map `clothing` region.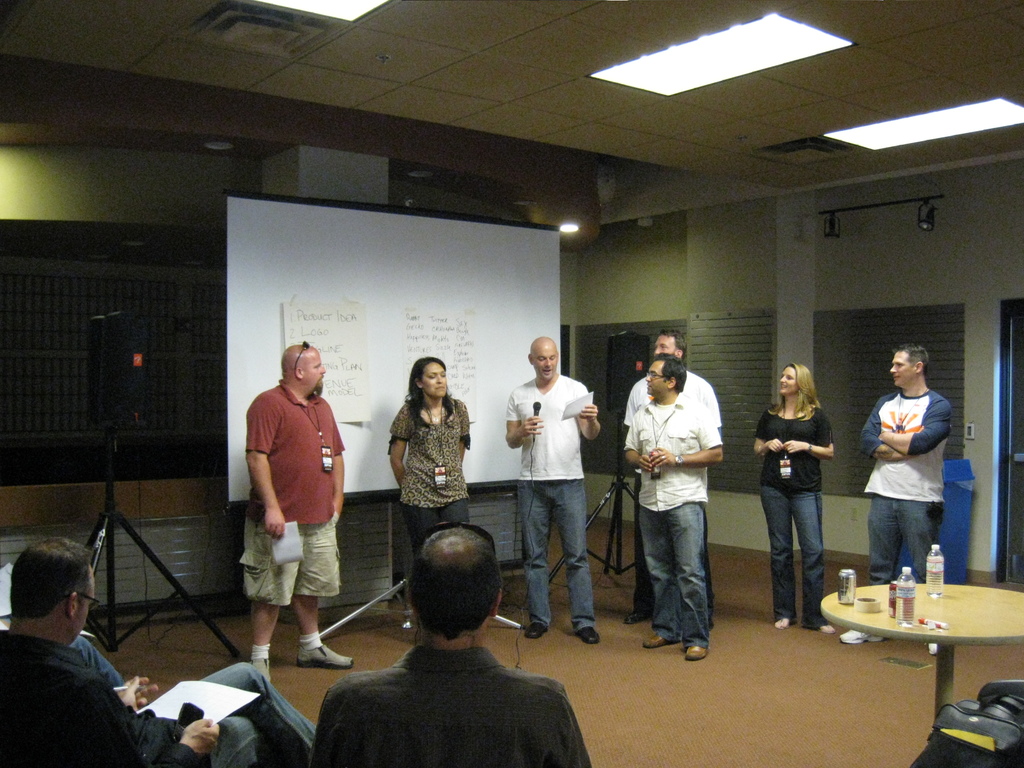
Mapped to <bbox>627, 365, 719, 395</bbox>.
